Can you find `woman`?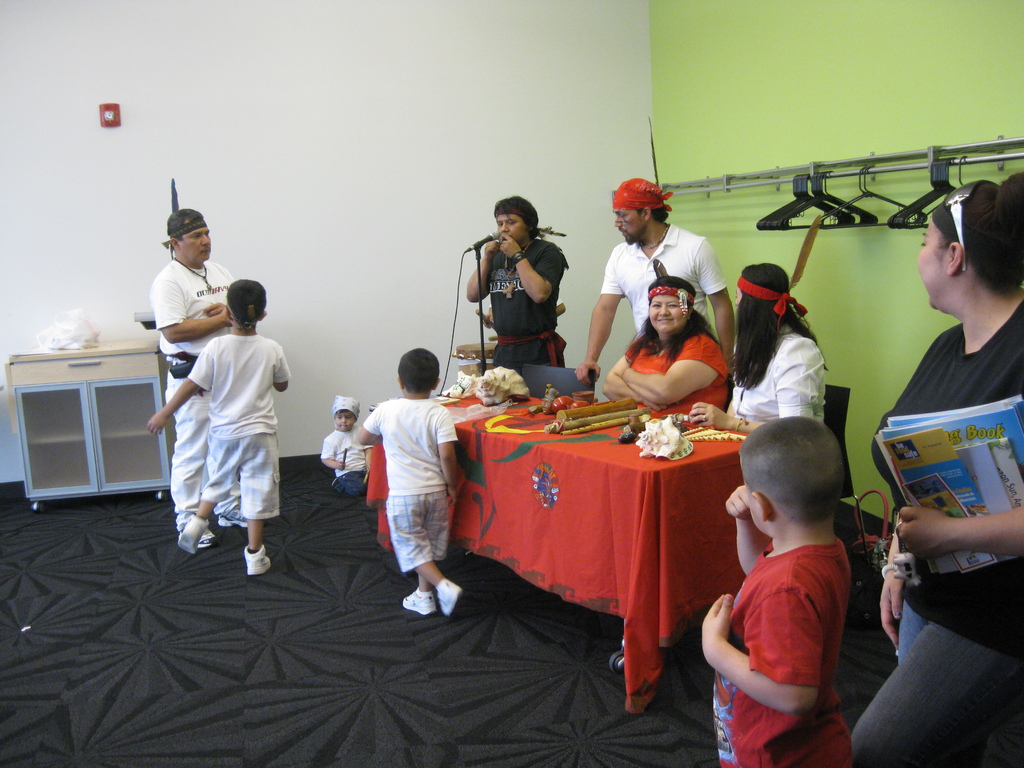
Yes, bounding box: 850/169/1023/767.
